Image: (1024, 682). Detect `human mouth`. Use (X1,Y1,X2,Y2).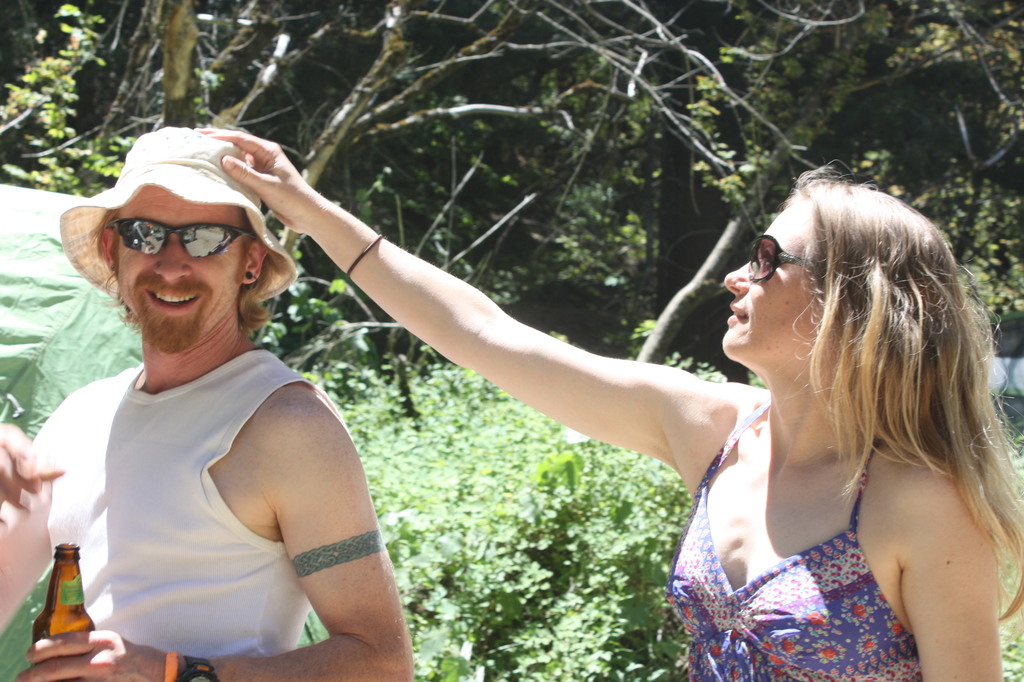
(727,304,746,327).
